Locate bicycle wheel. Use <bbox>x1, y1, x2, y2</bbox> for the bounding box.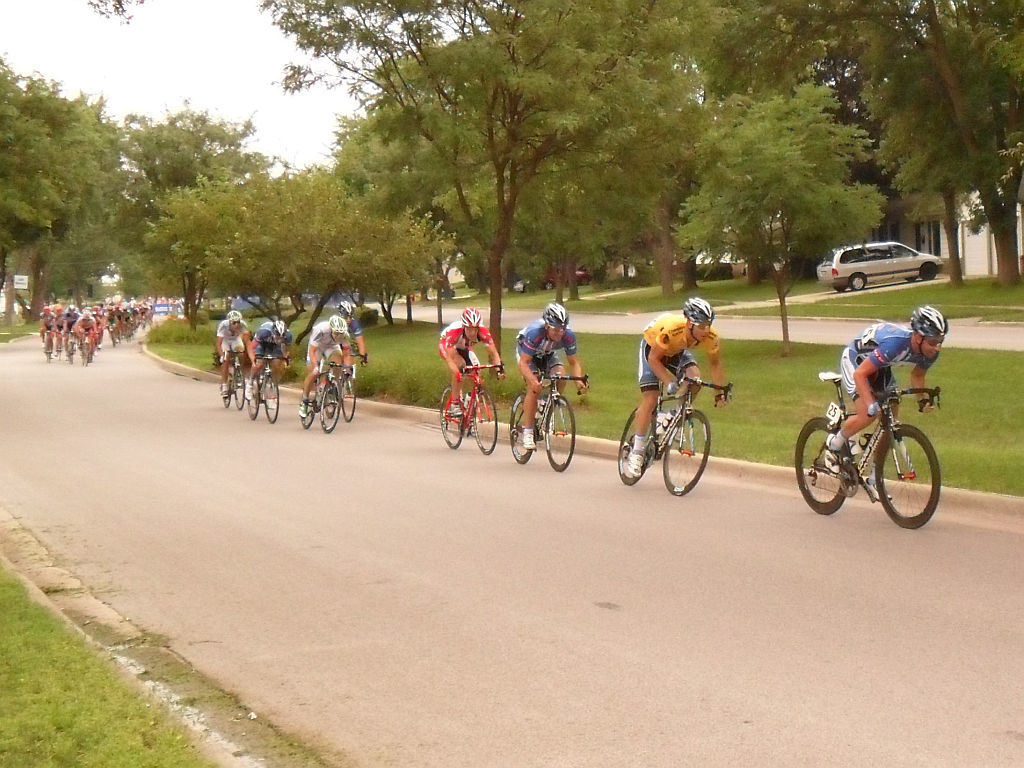
<bbox>221, 384, 229, 408</bbox>.
